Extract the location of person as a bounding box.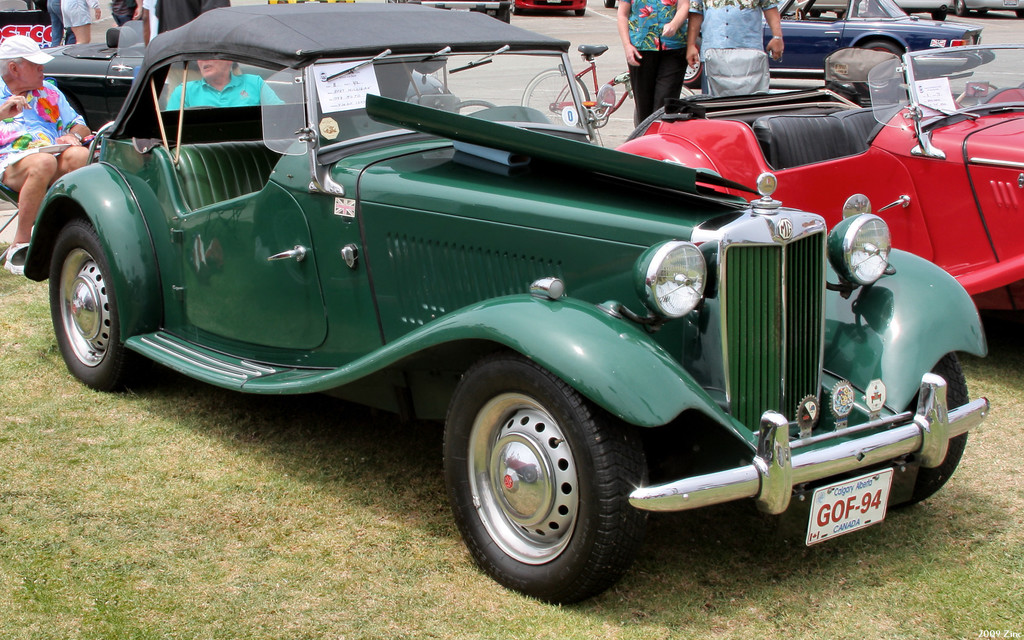
x1=691, y1=0, x2=781, y2=94.
